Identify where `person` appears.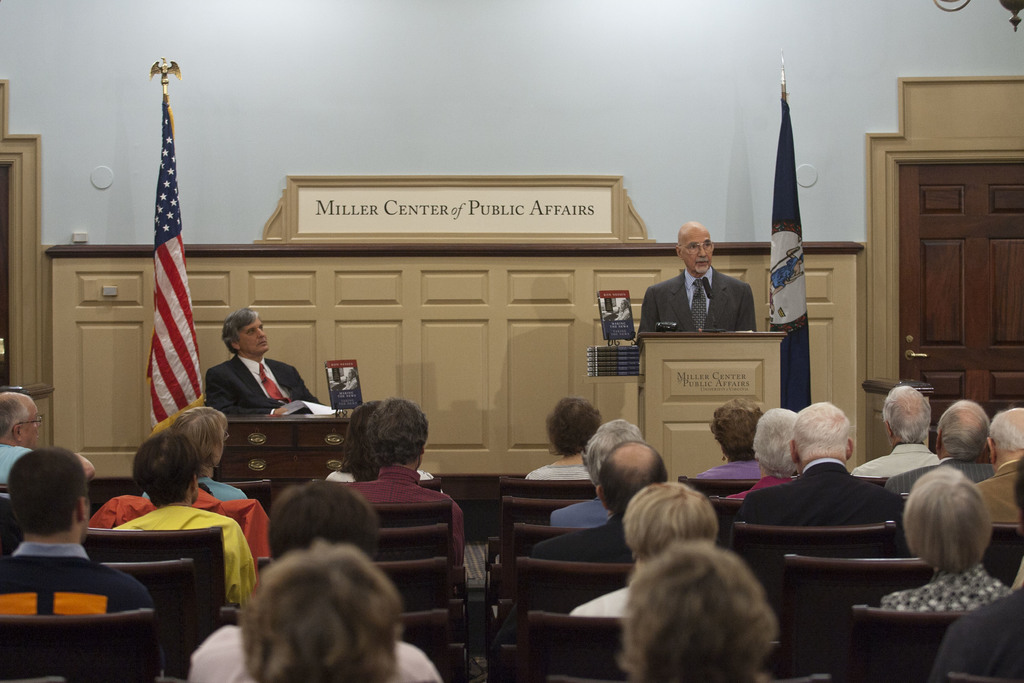
Appears at detection(660, 233, 760, 353).
